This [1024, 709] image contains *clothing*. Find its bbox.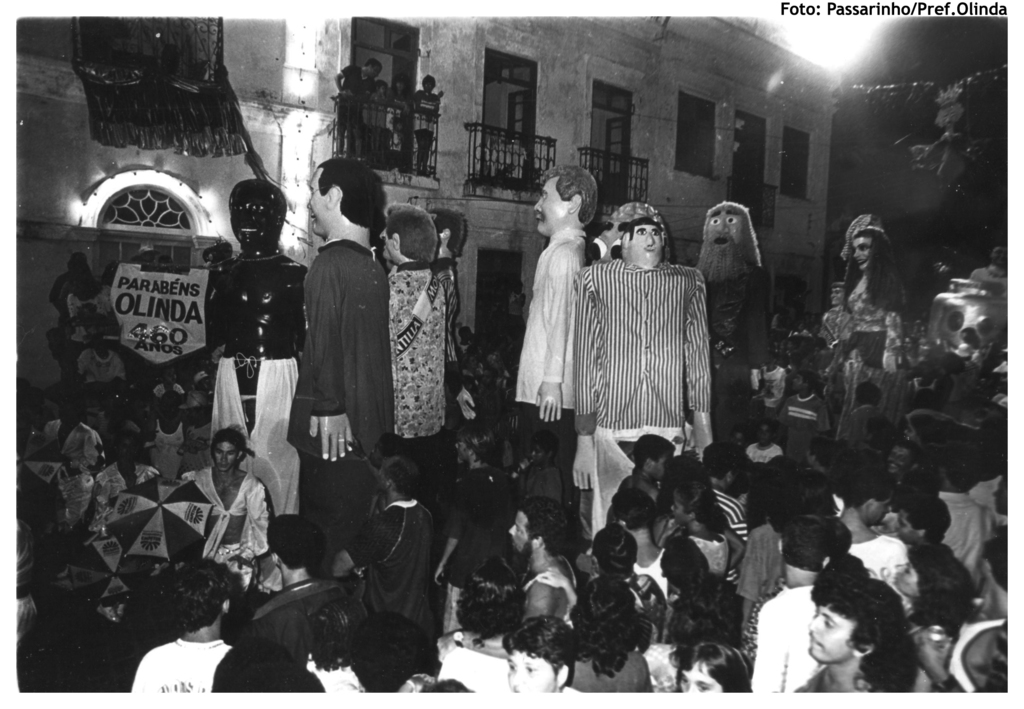
Rect(47, 418, 102, 471).
